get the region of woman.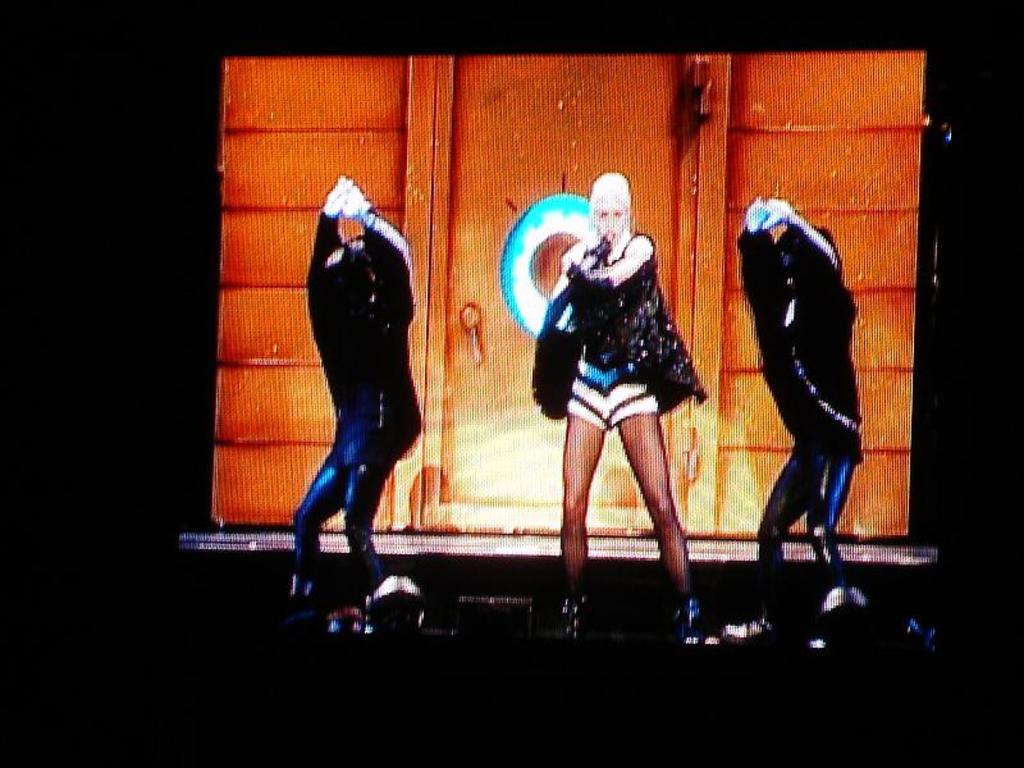
l=527, t=166, r=707, b=623.
